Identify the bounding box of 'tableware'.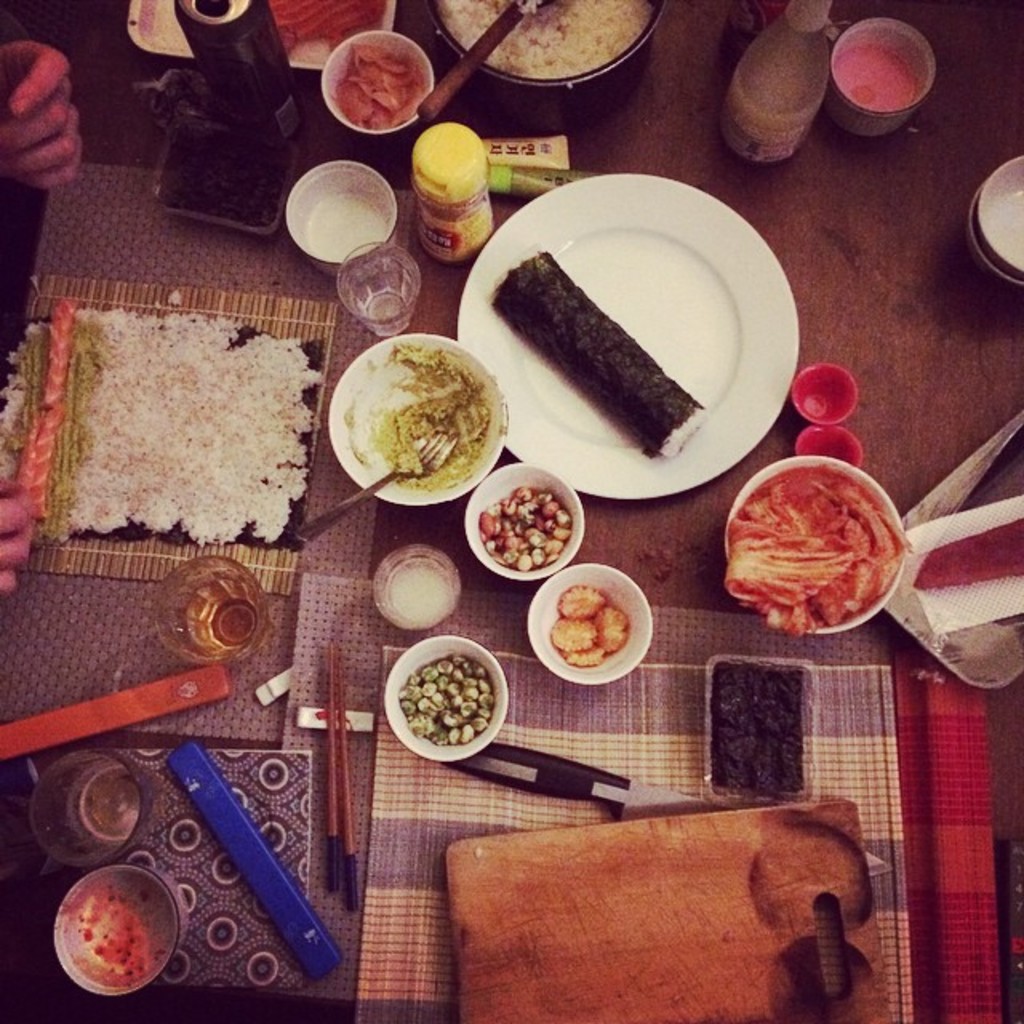
[x1=454, y1=173, x2=798, y2=501].
